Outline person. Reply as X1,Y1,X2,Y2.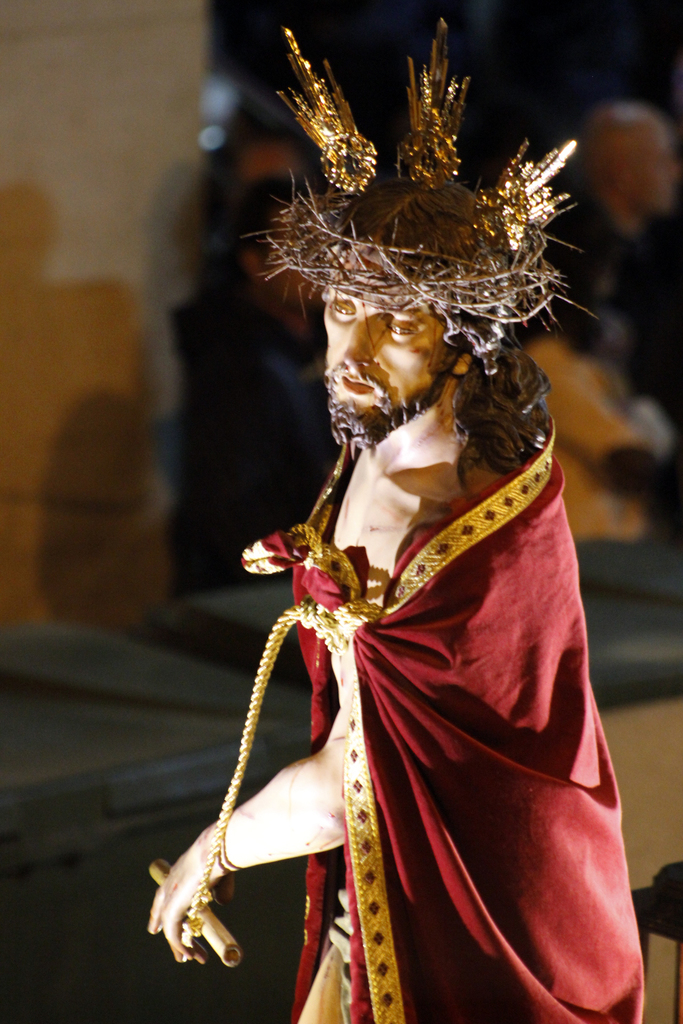
207,102,310,242.
